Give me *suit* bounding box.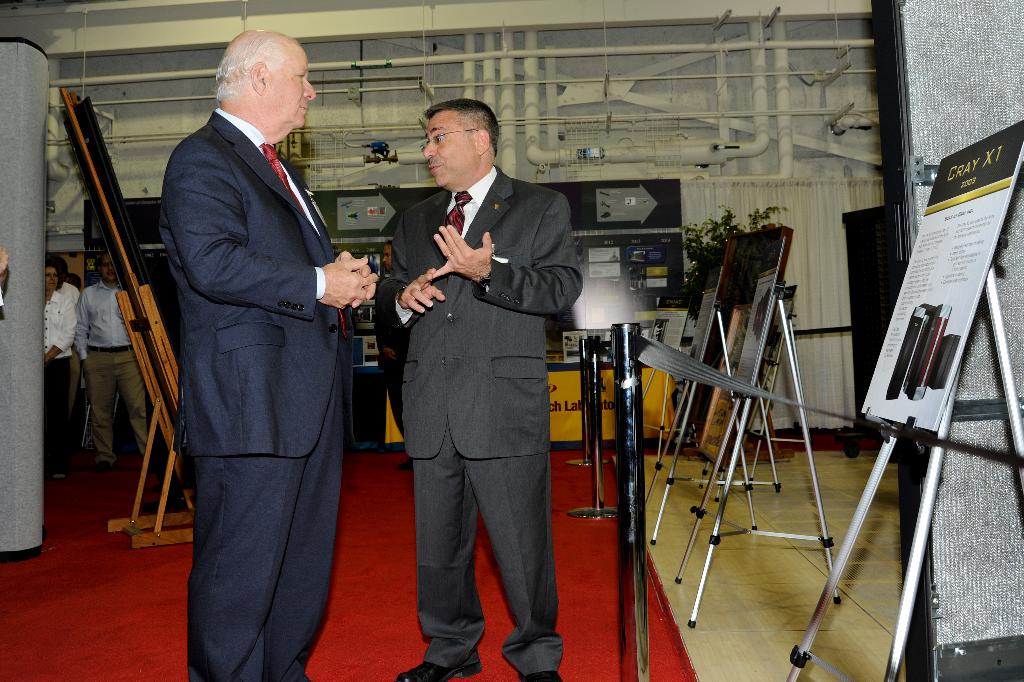
l=160, t=109, r=355, b=681.
